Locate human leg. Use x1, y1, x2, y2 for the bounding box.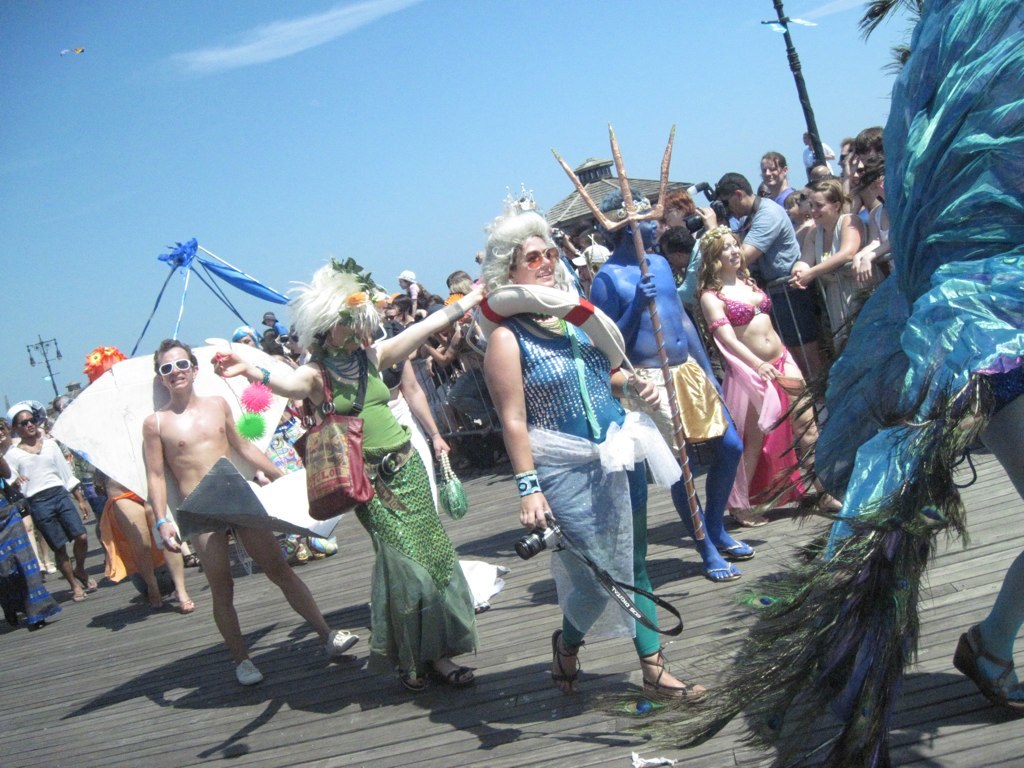
54, 486, 98, 596.
